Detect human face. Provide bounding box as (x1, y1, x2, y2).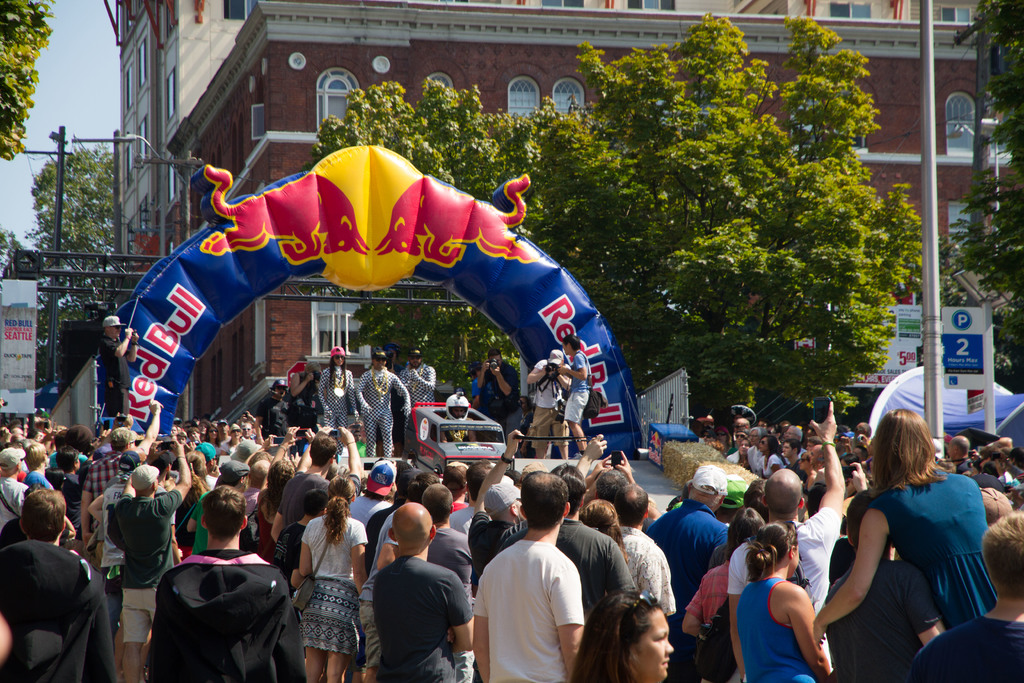
(218, 422, 228, 436).
